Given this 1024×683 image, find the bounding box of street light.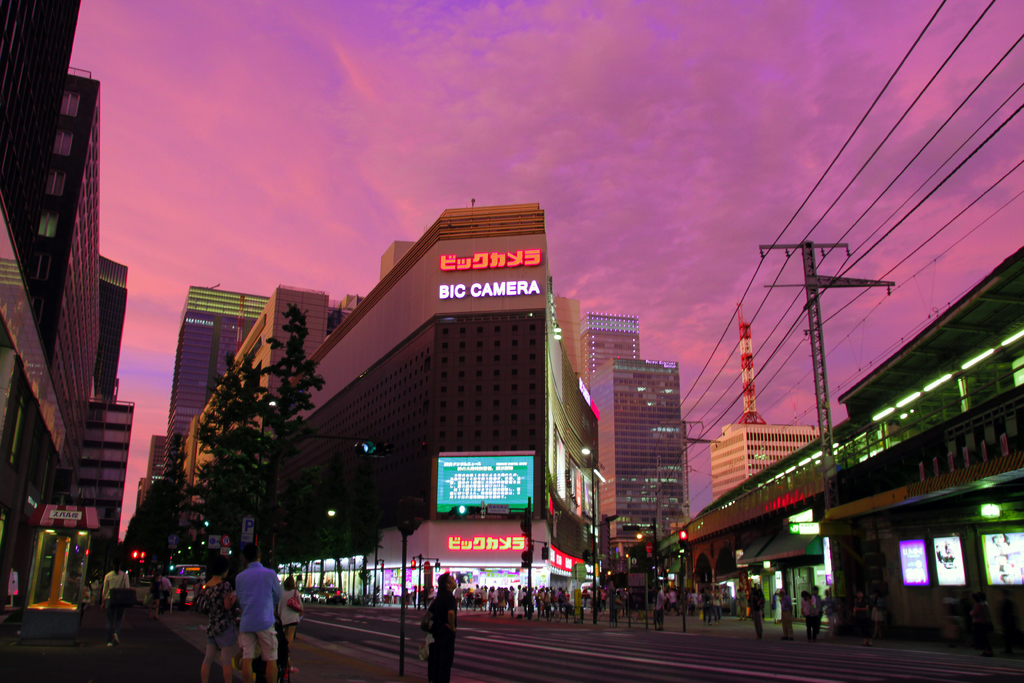
locate(574, 445, 596, 628).
